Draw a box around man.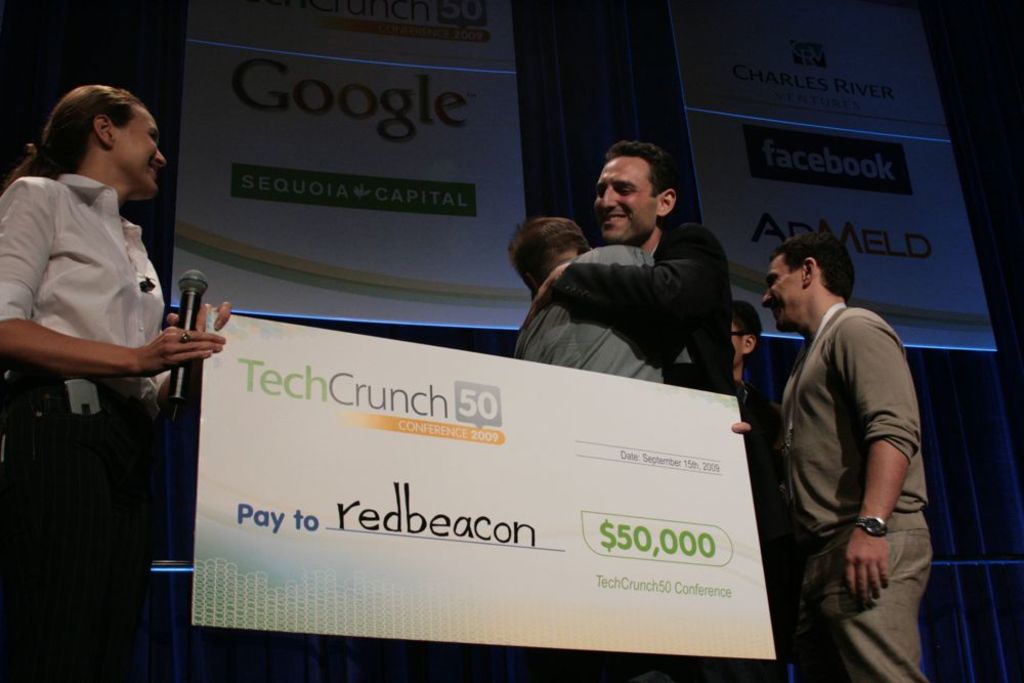
detection(750, 212, 933, 652).
